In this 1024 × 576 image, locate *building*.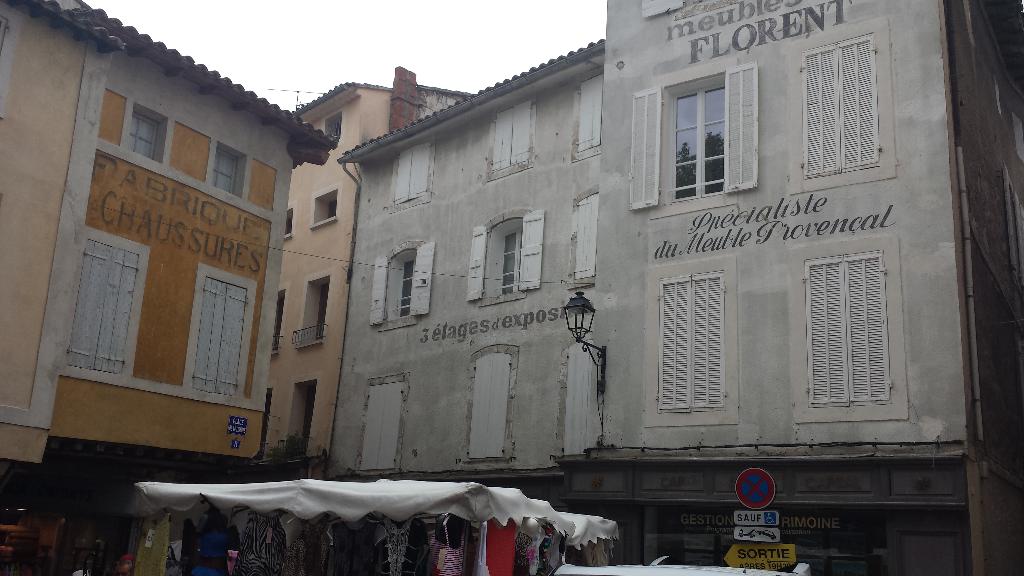
Bounding box: <bbox>0, 0, 339, 474</bbox>.
